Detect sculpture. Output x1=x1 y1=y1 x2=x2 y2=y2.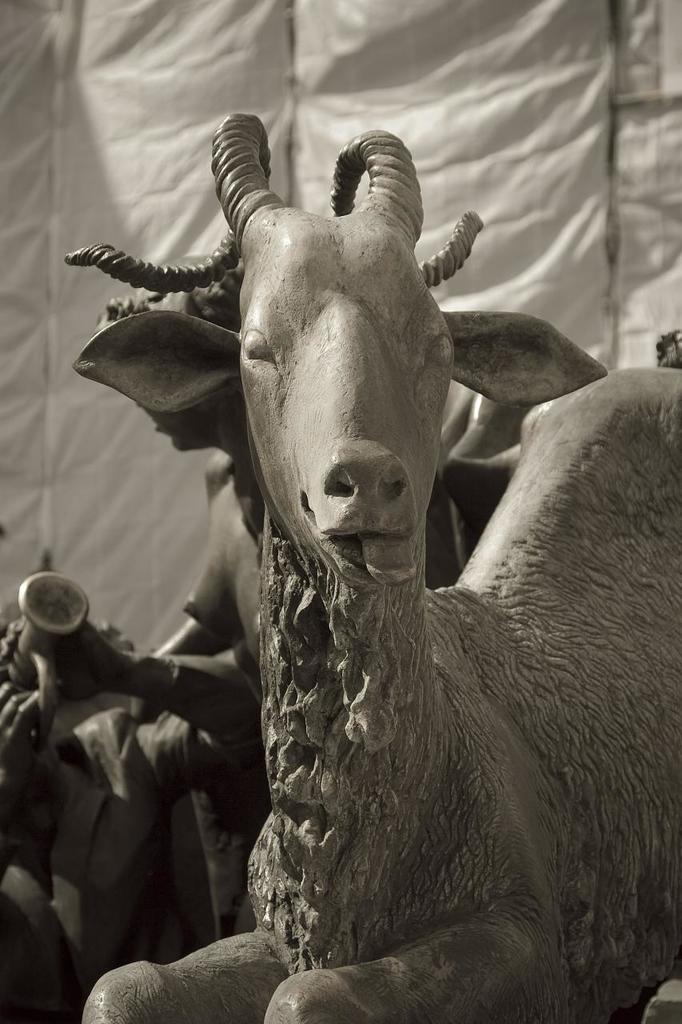
x1=80 y1=98 x2=681 y2=1005.
